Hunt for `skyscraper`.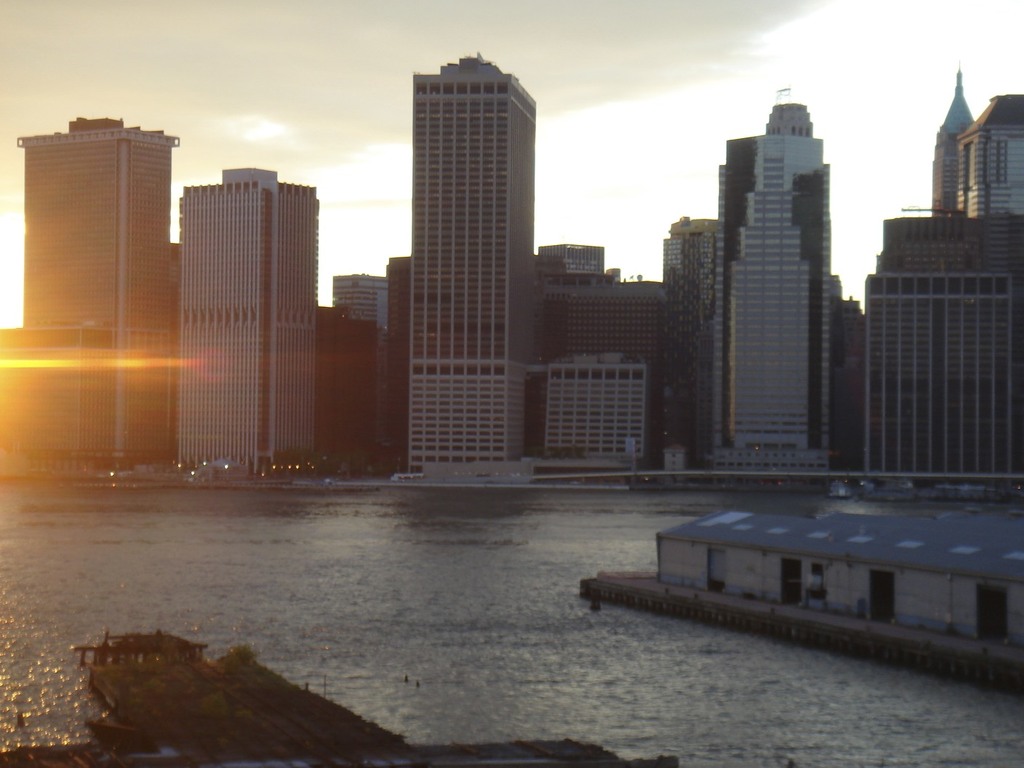
Hunted down at region(933, 63, 969, 218).
